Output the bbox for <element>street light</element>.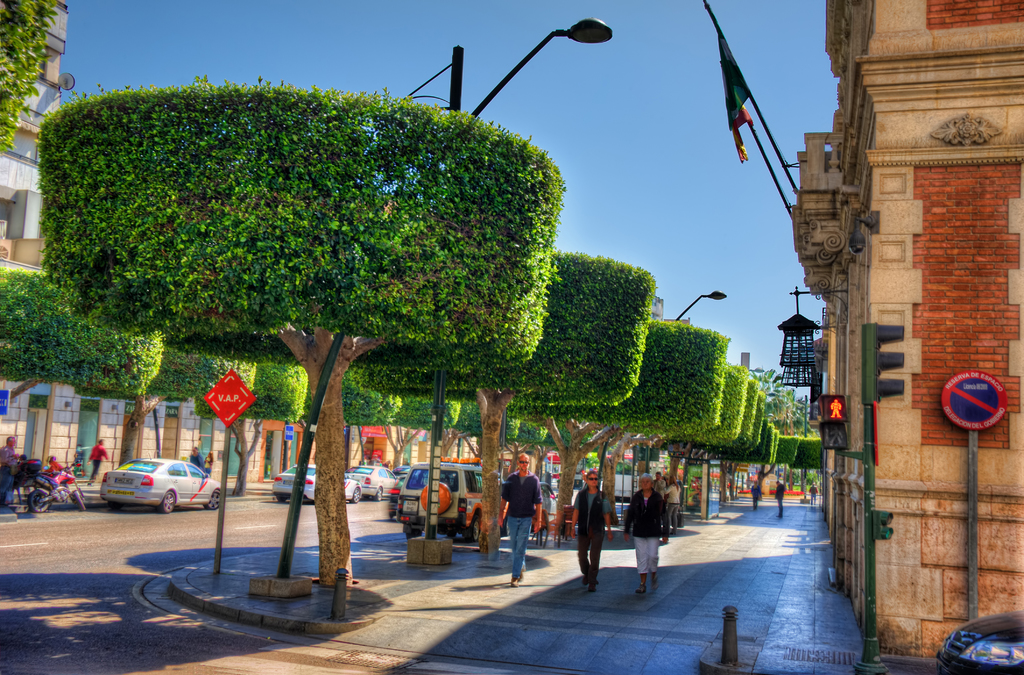
Rect(649, 284, 731, 479).
